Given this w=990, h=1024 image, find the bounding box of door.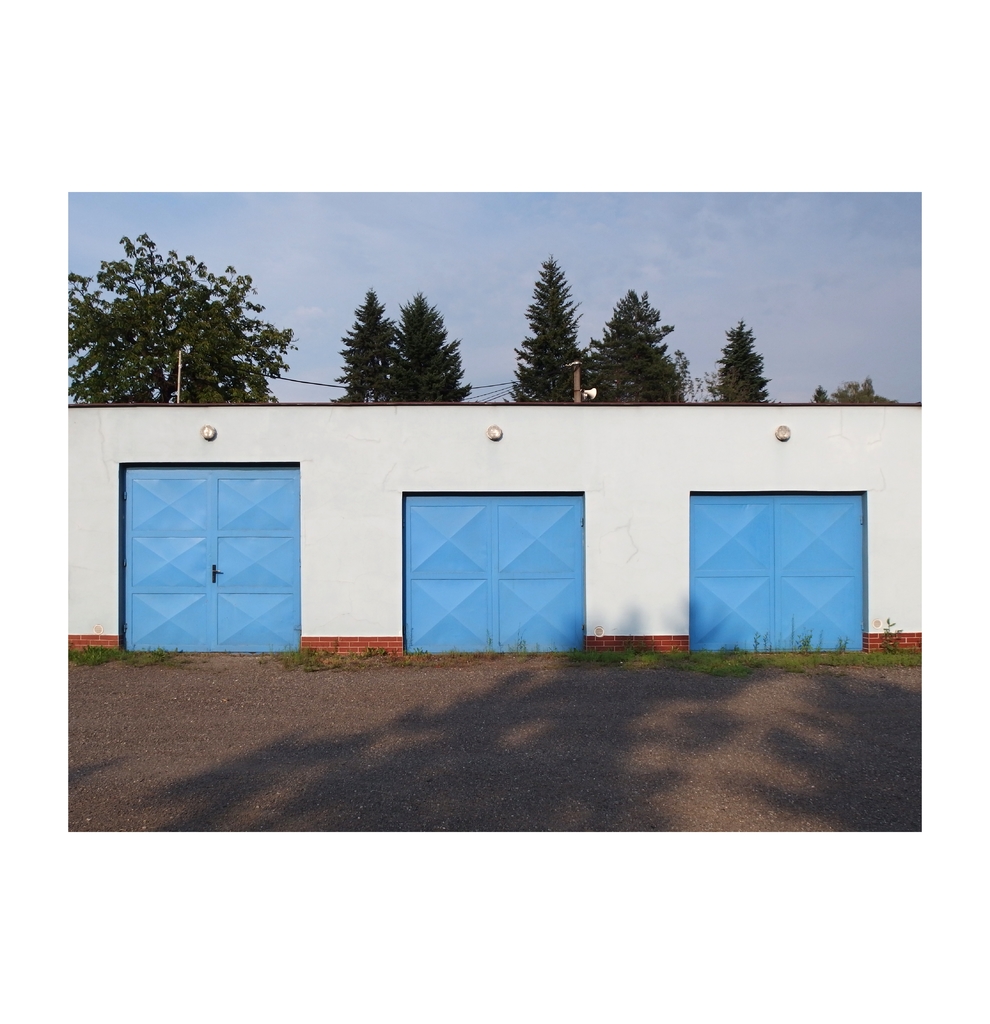
[687, 463, 861, 647].
